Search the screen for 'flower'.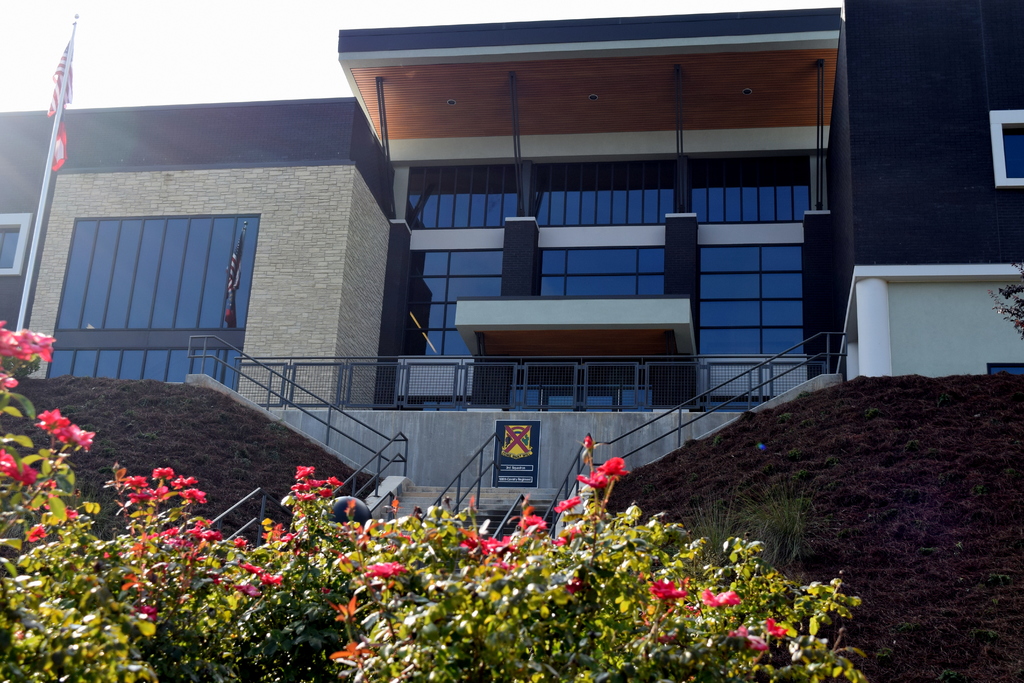
Found at 150/465/177/481.
